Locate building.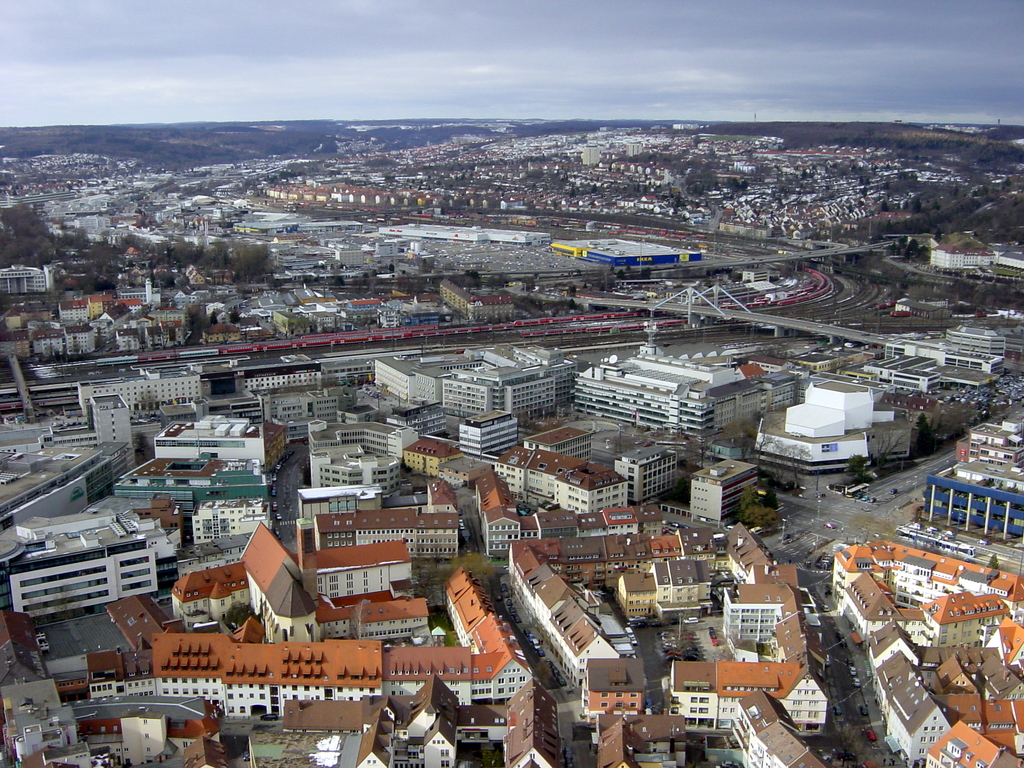
Bounding box: Rect(924, 465, 1022, 541).
